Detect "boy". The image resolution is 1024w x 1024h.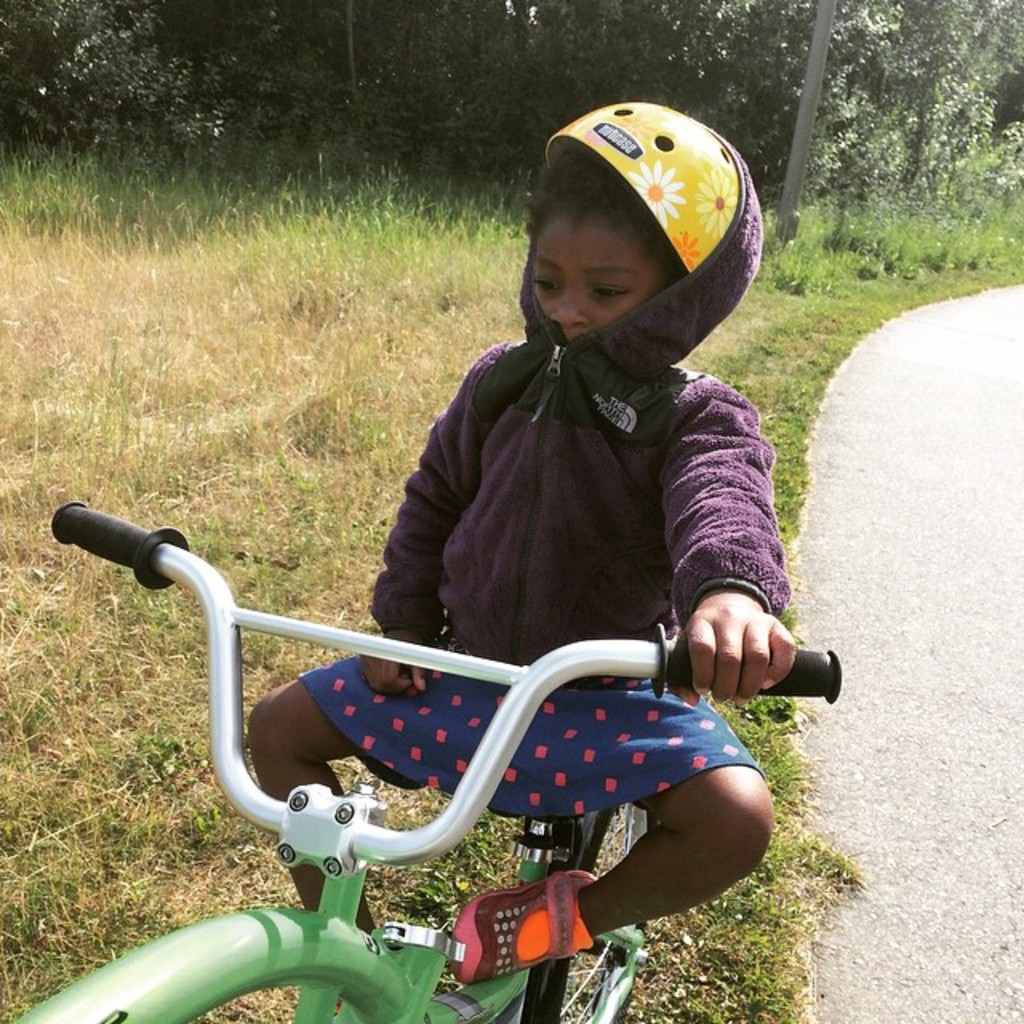
(x1=221, y1=110, x2=805, y2=979).
